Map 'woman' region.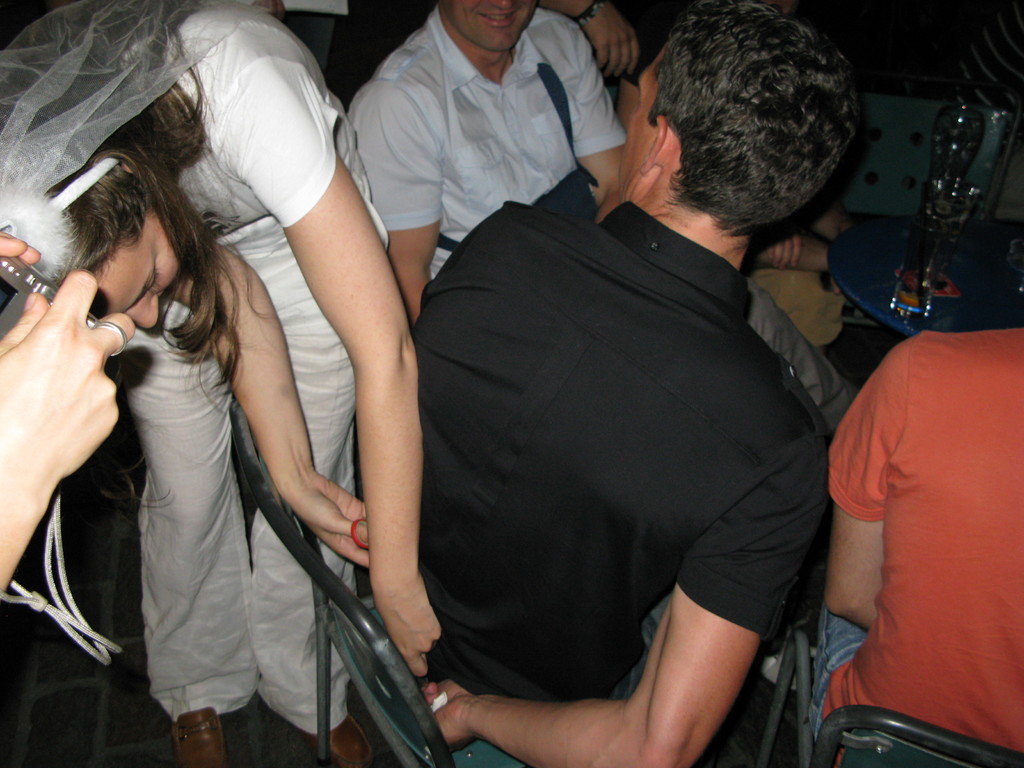
Mapped to l=0, t=0, r=445, b=767.
